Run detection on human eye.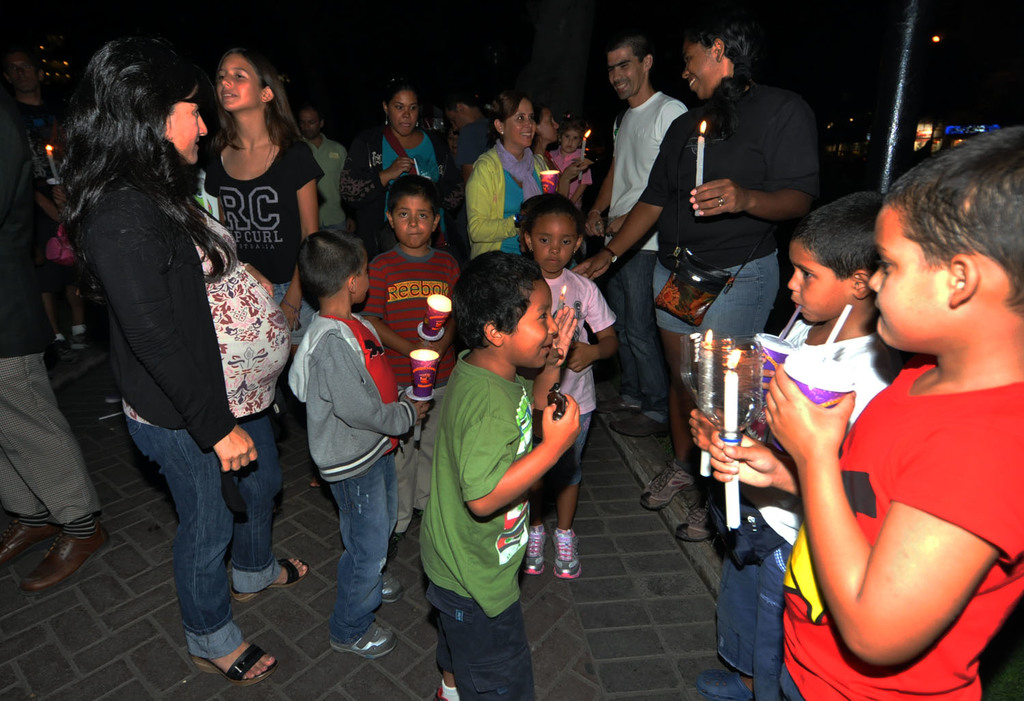
Result: (878, 257, 898, 276).
